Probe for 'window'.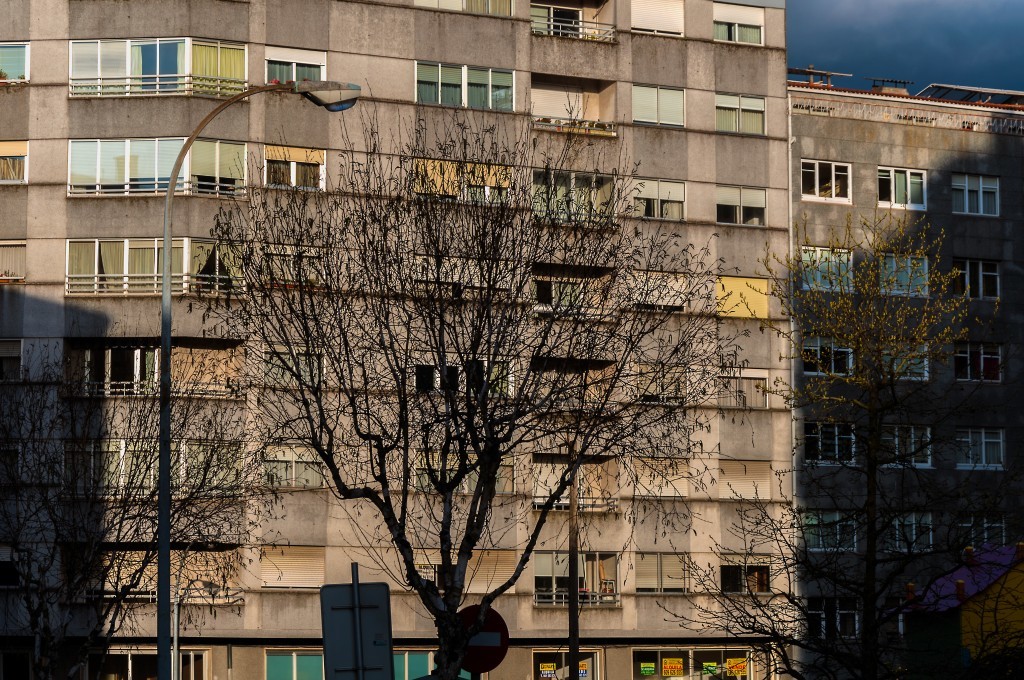
Probe result: [left=880, top=506, right=937, bottom=559].
